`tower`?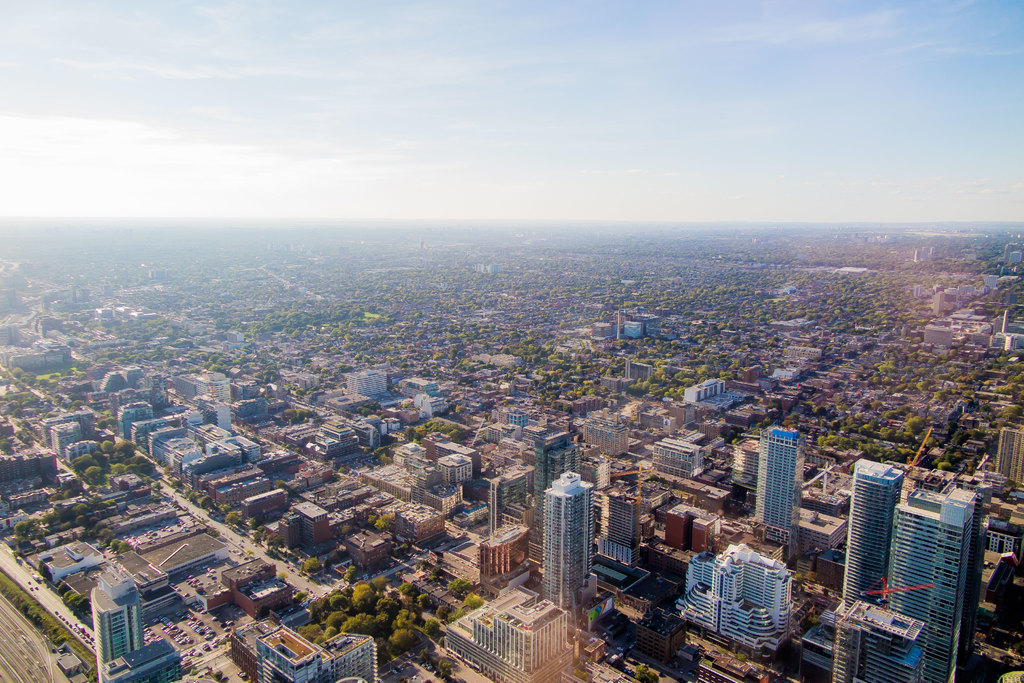
751 427 804 558
